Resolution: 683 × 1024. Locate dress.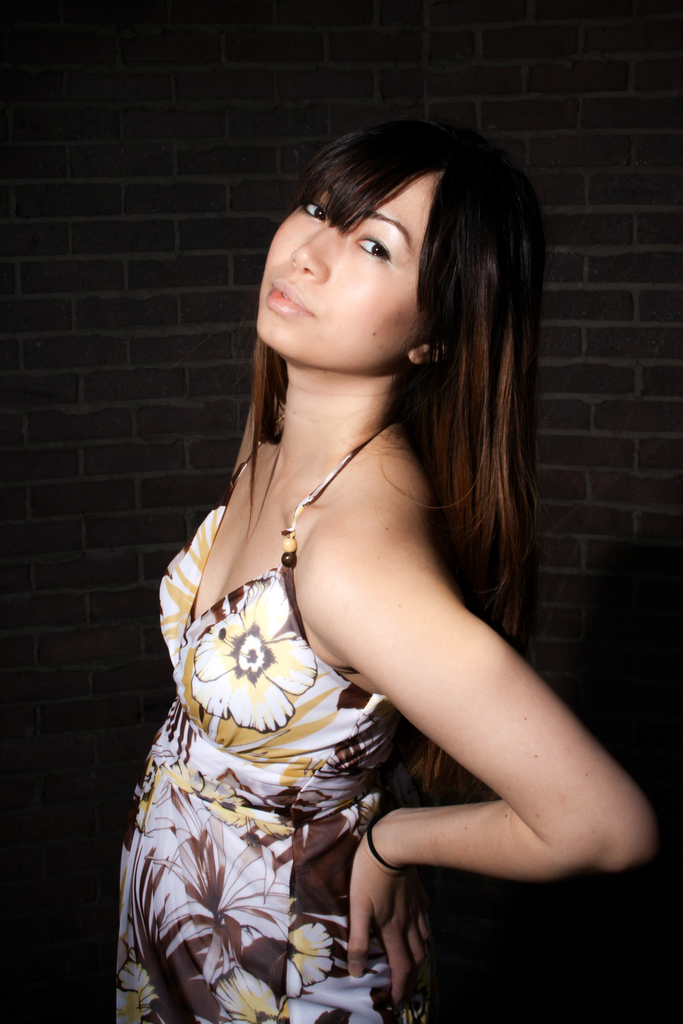
{"left": 113, "top": 413, "right": 451, "bottom": 1023}.
